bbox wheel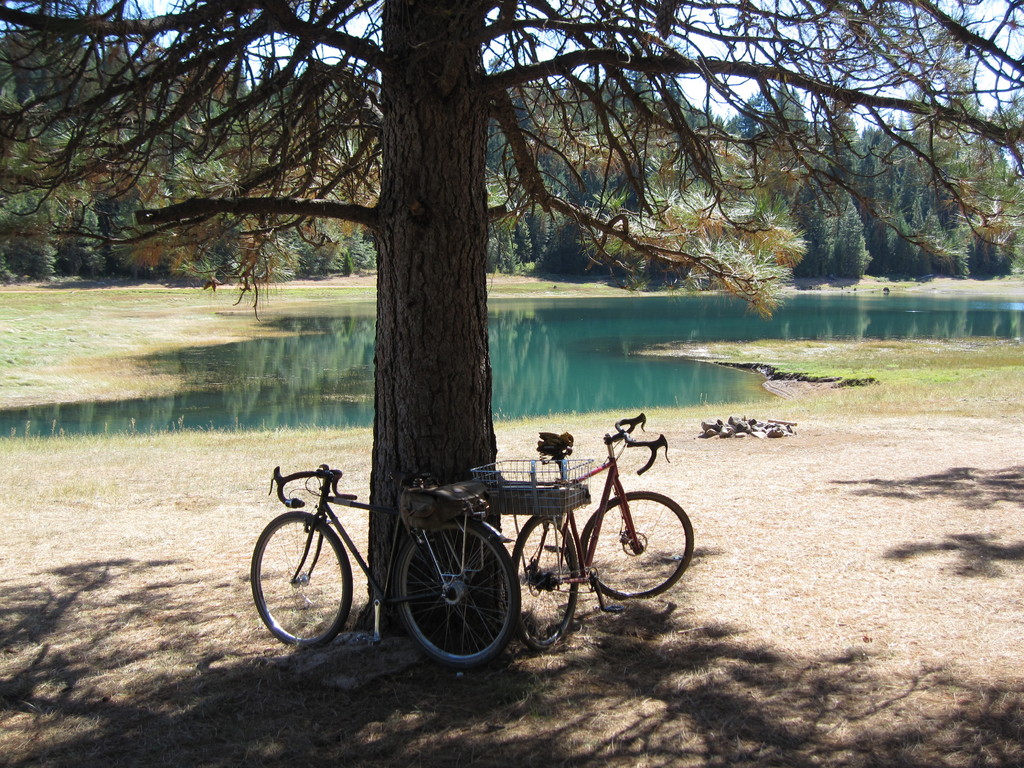
rect(254, 508, 346, 653)
